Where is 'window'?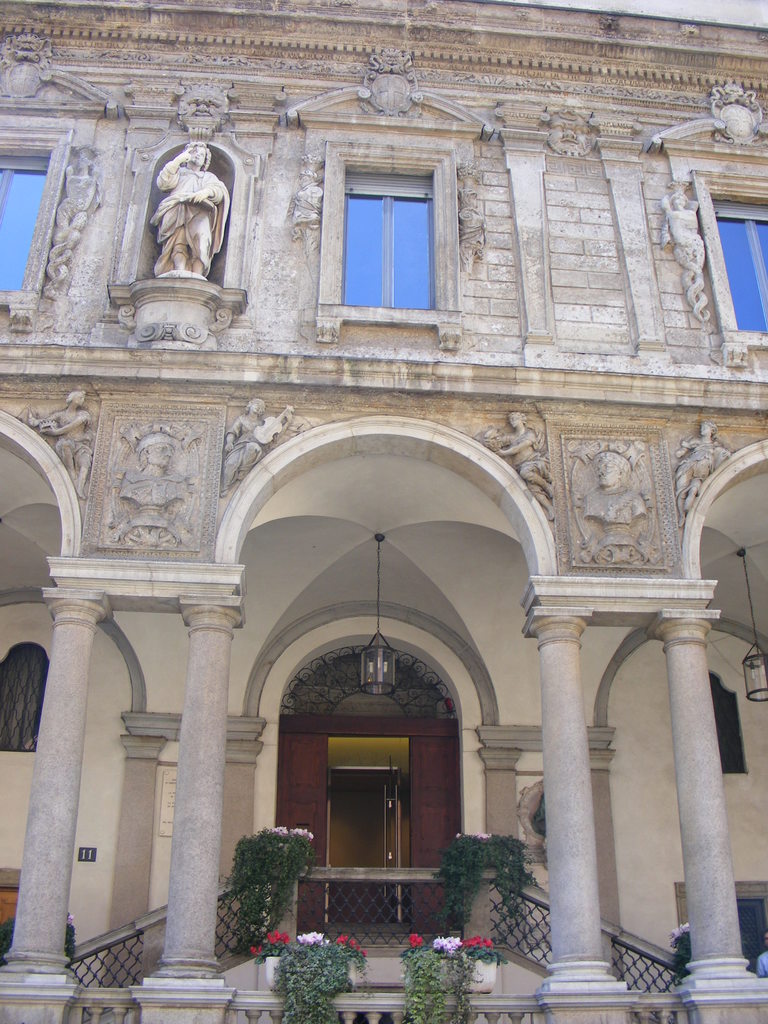
box(708, 189, 767, 337).
